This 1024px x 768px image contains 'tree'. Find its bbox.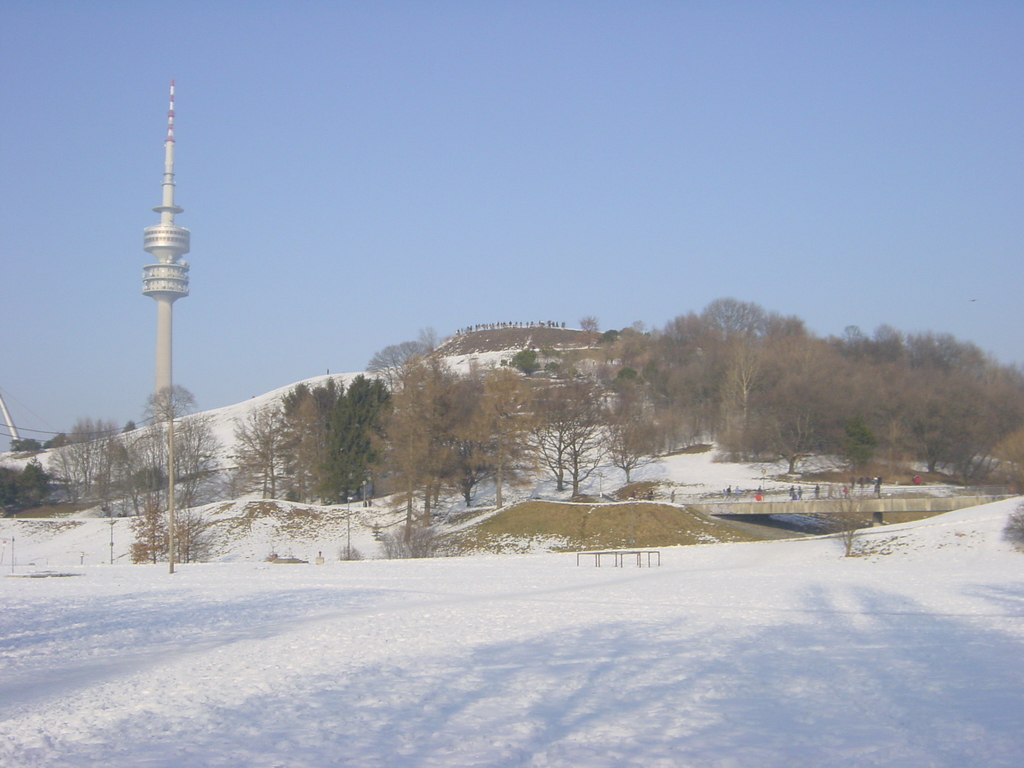
[x1=602, y1=365, x2=662, y2=465].
